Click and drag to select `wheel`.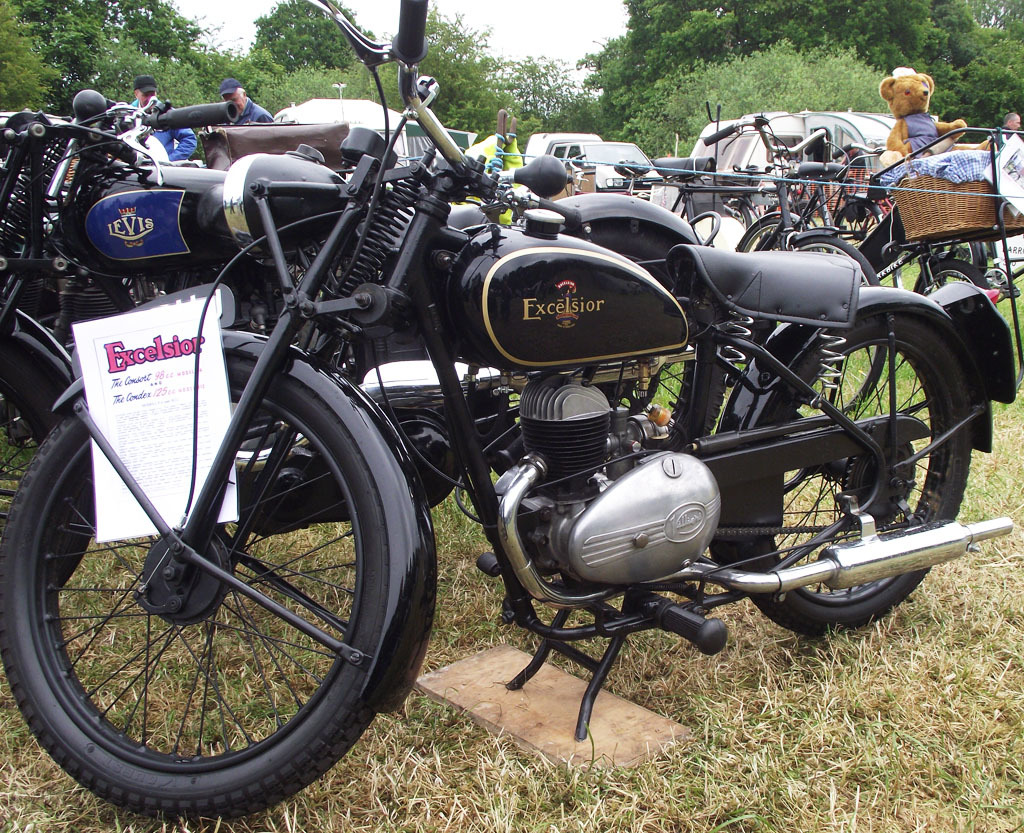
Selection: 839, 200, 883, 243.
